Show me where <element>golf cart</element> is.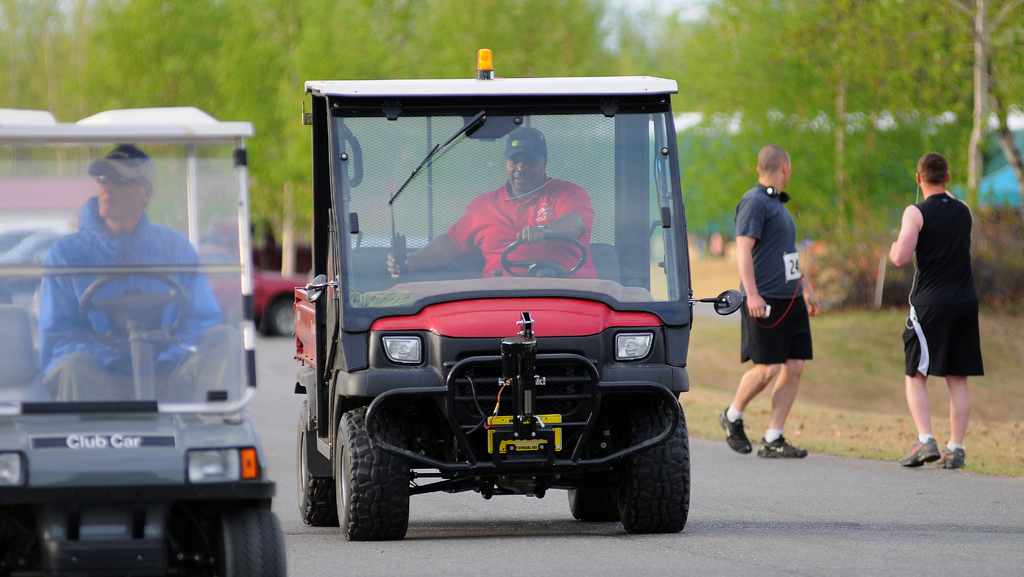
<element>golf cart</element> is at locate(0, 104, 289, 576).
